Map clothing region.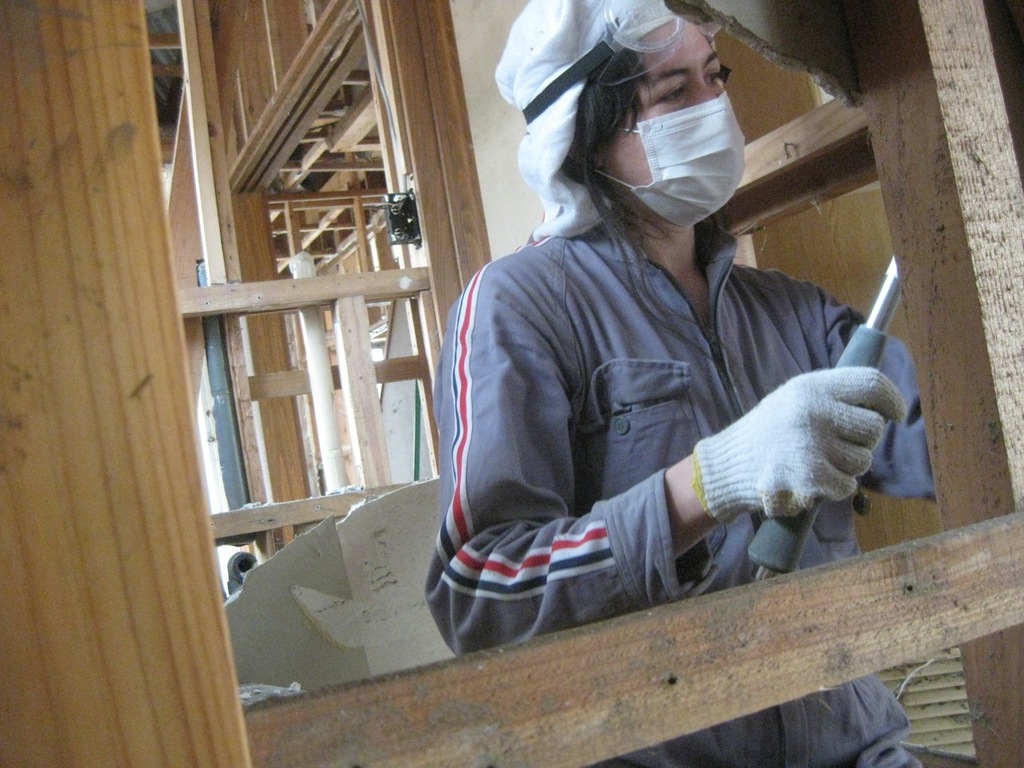
Mapped to 402 150 930 648.
